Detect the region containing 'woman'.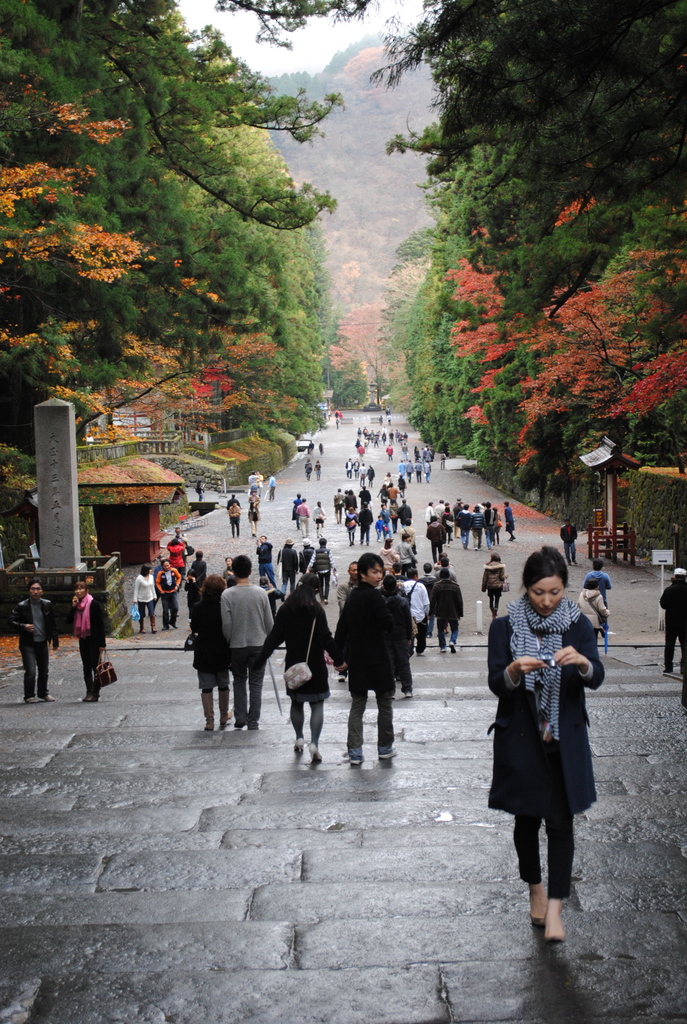
BBox(343, 506, 359, 545).
